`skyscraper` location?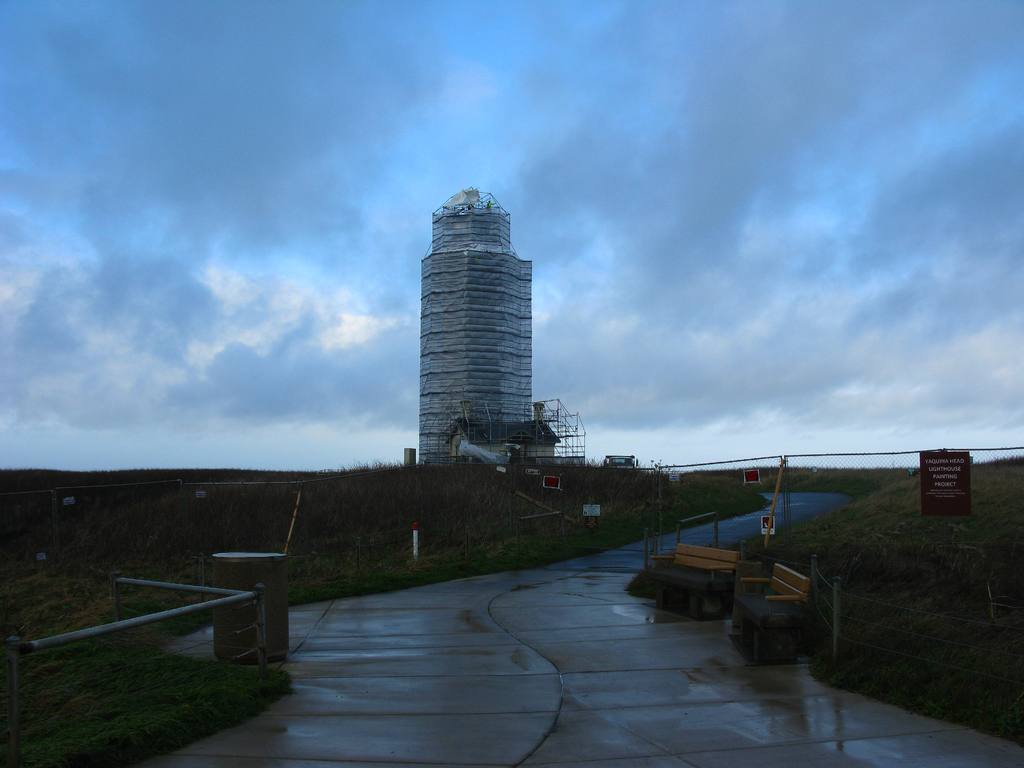
<box>398,211,577,451</box>
